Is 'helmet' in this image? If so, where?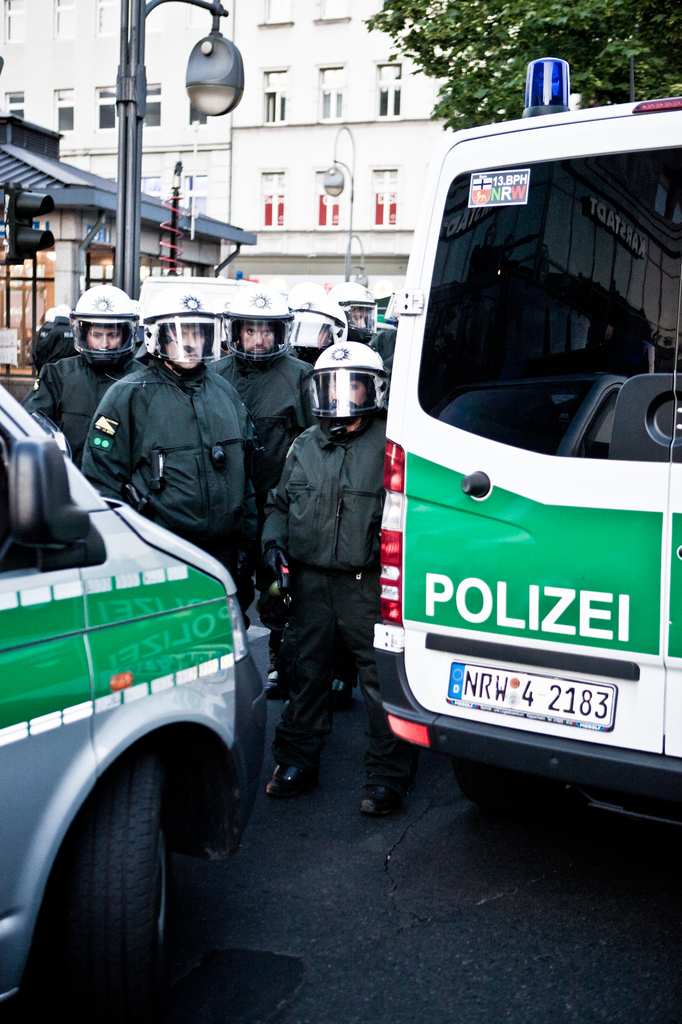
Yes, at pyautogui.locateOnScreen(310, 336, 389, 427).
